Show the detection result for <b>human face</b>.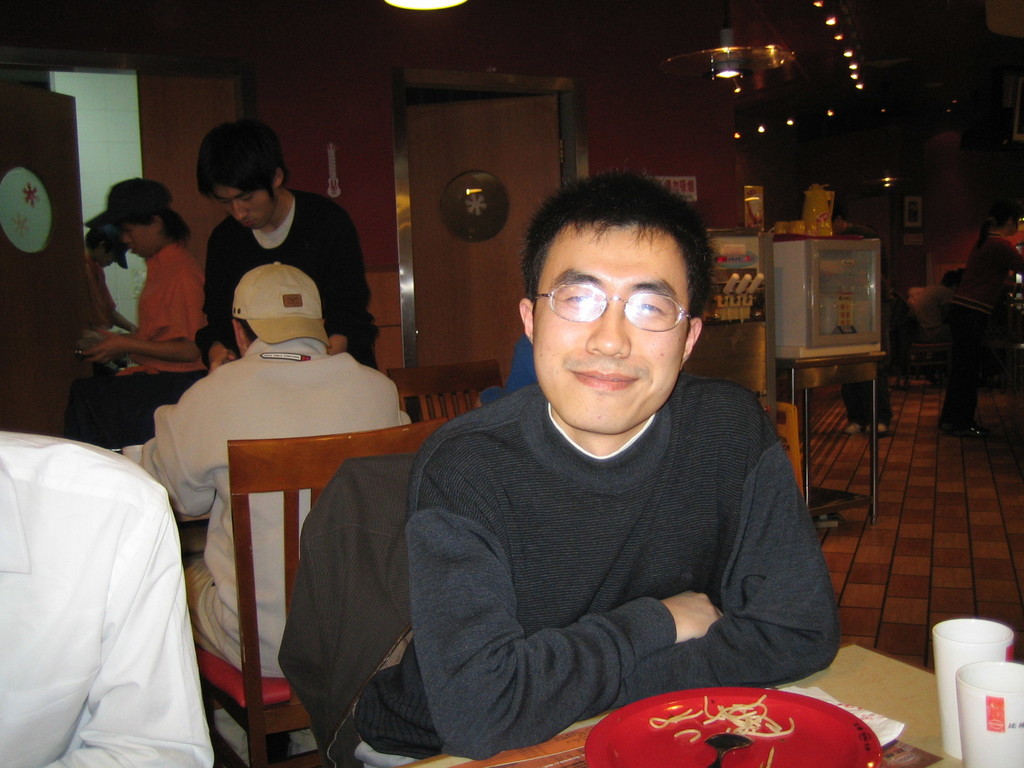
l=534, t=228, r=689, b=432.
